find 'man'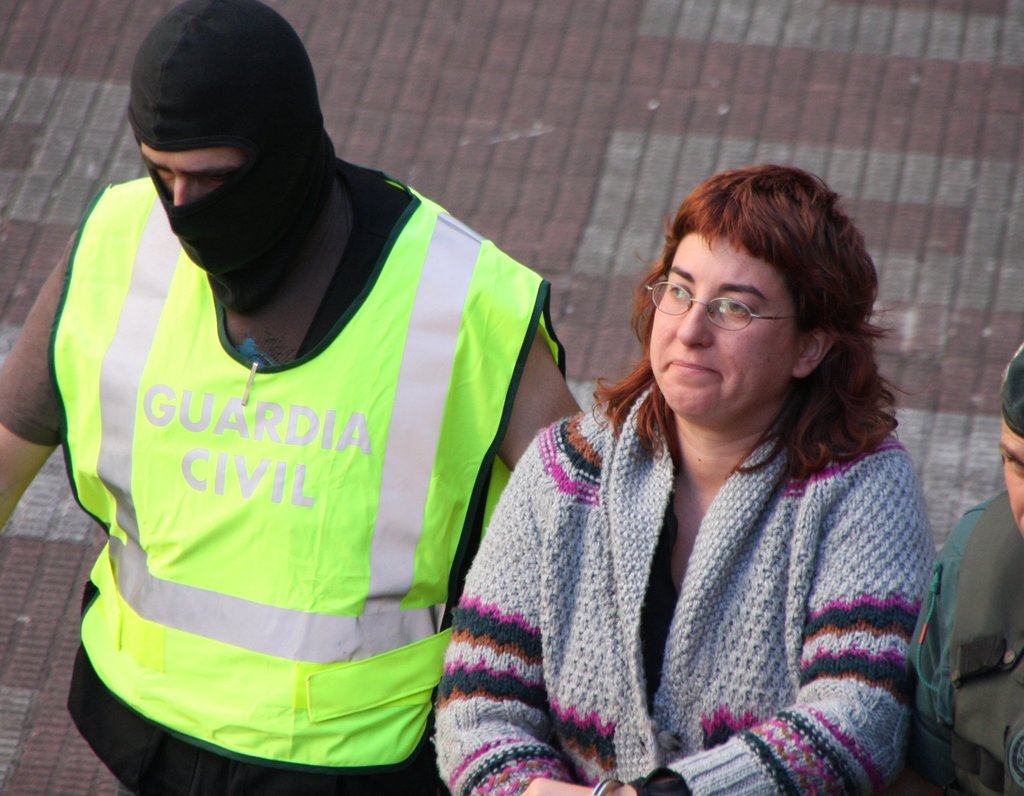
72:0:692:795
